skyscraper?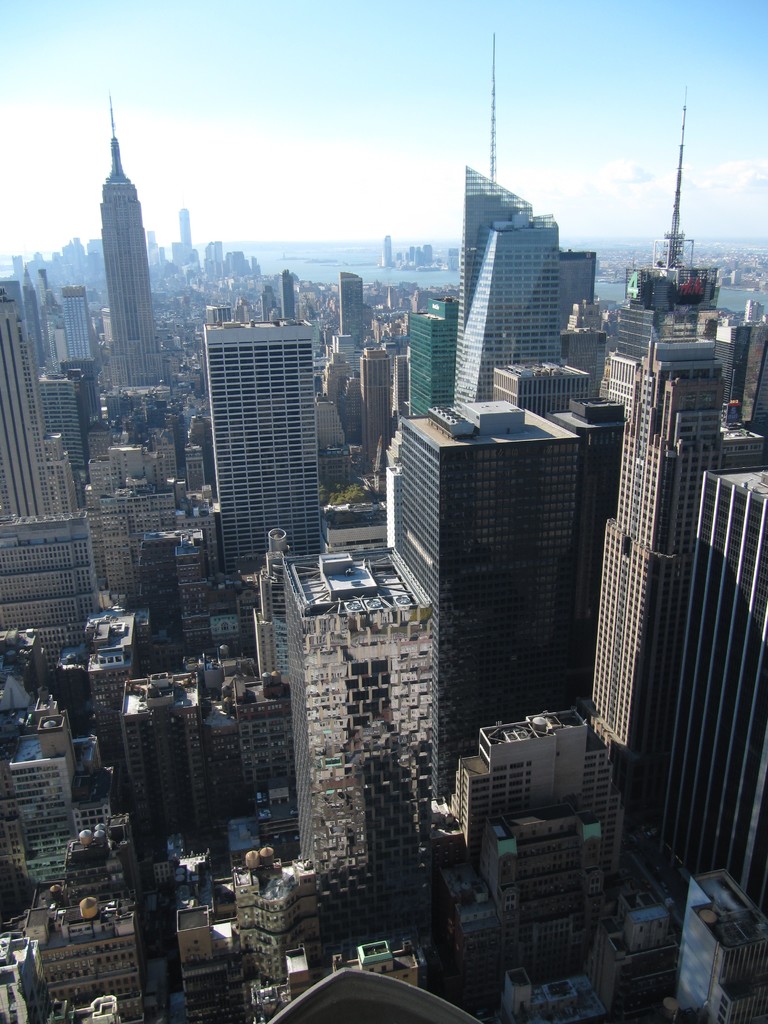
l=131, t=514, r=214, b=668
